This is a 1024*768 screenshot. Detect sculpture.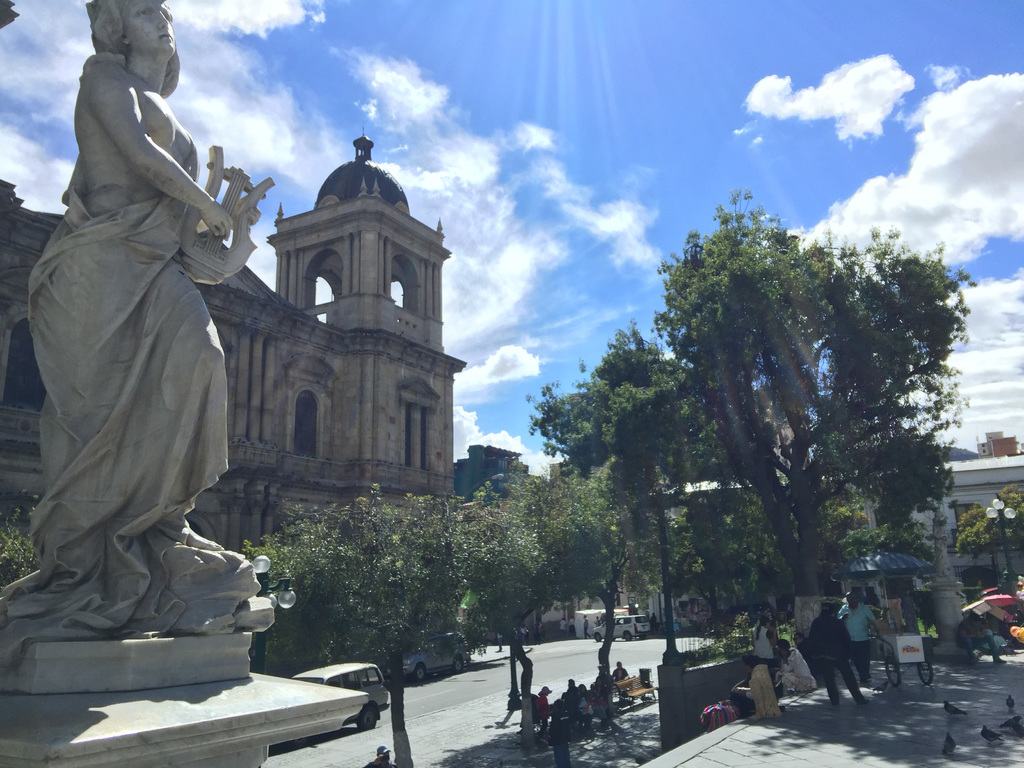
BBox(915, 503, 968, 620).
